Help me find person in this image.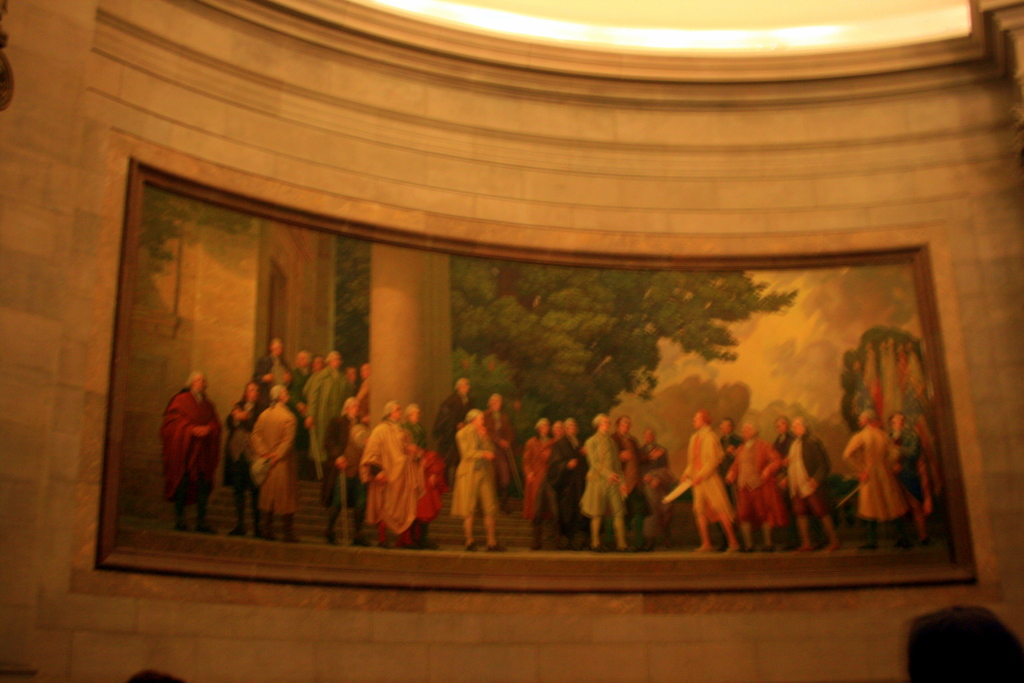
Found it: crop(303, 347, 324, 403).
